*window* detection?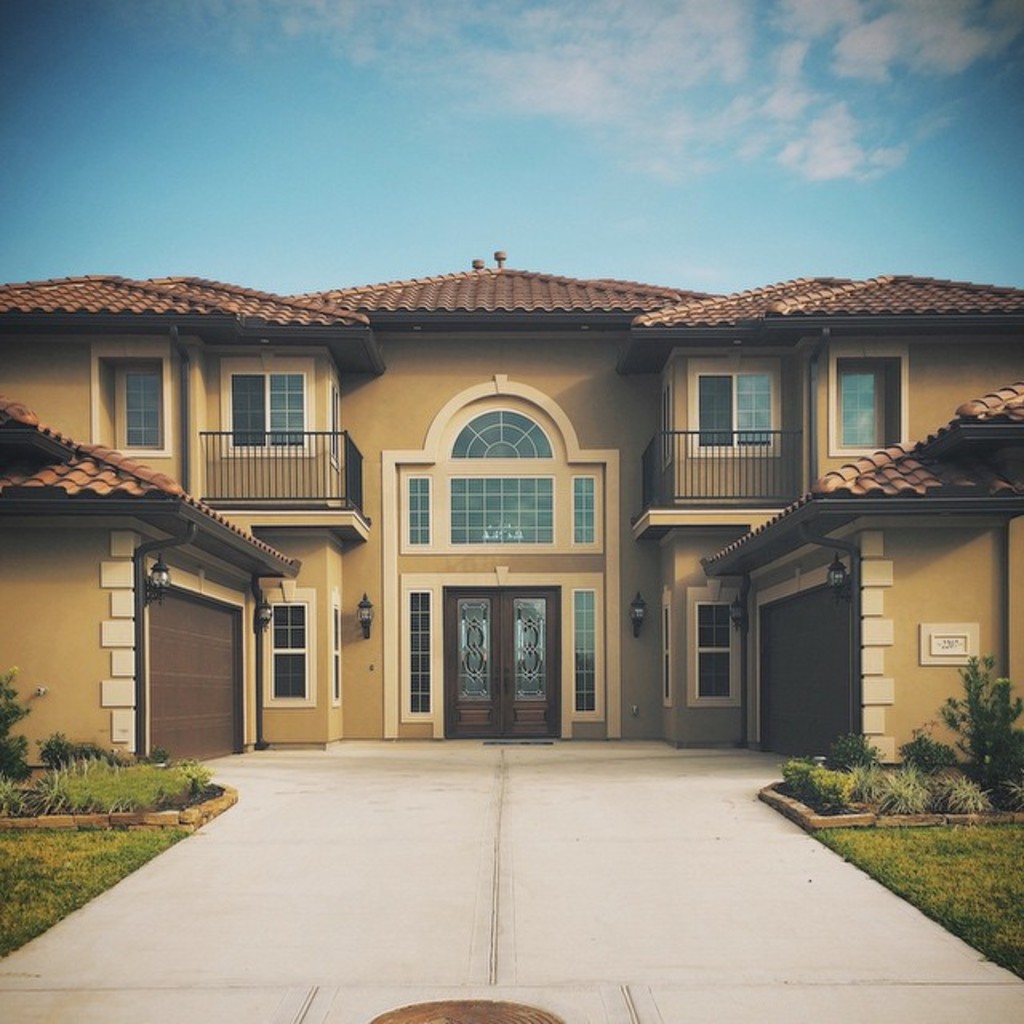
BBox(659, 600, 667, 702)
